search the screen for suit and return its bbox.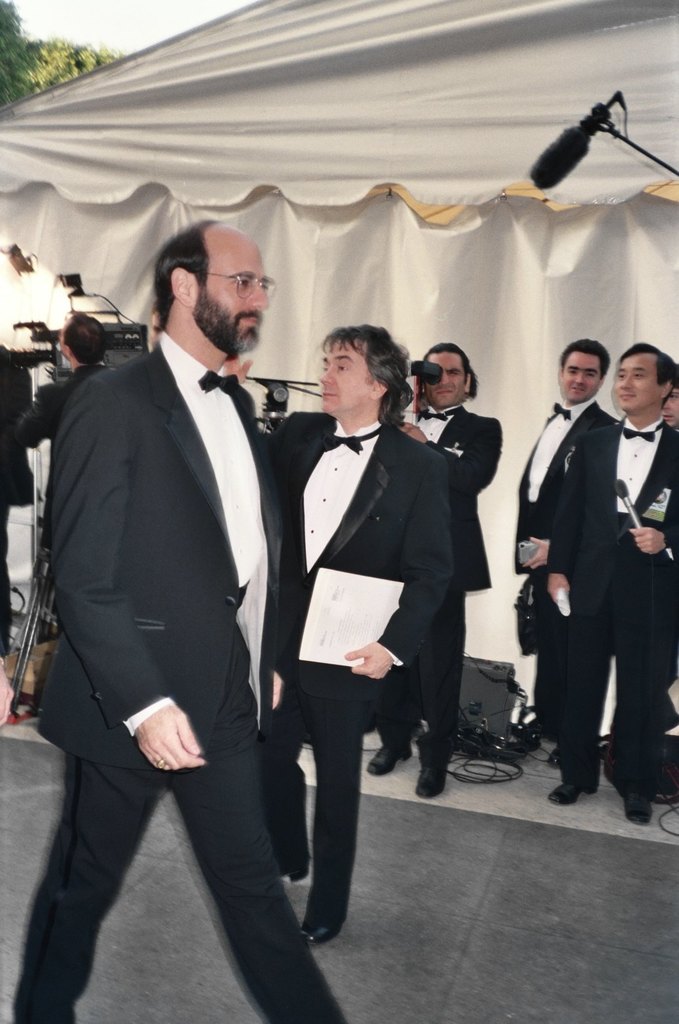
Found: [x1=0, y1=345, x2=34, y2=651].
